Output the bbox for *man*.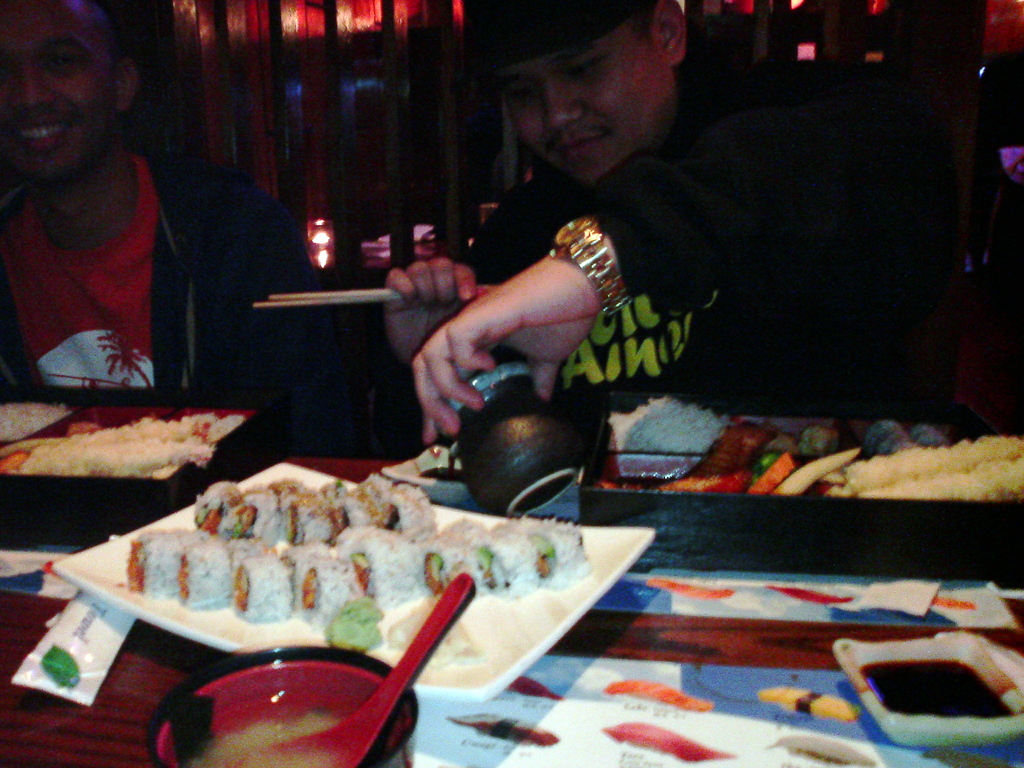
0:0:317:410.
